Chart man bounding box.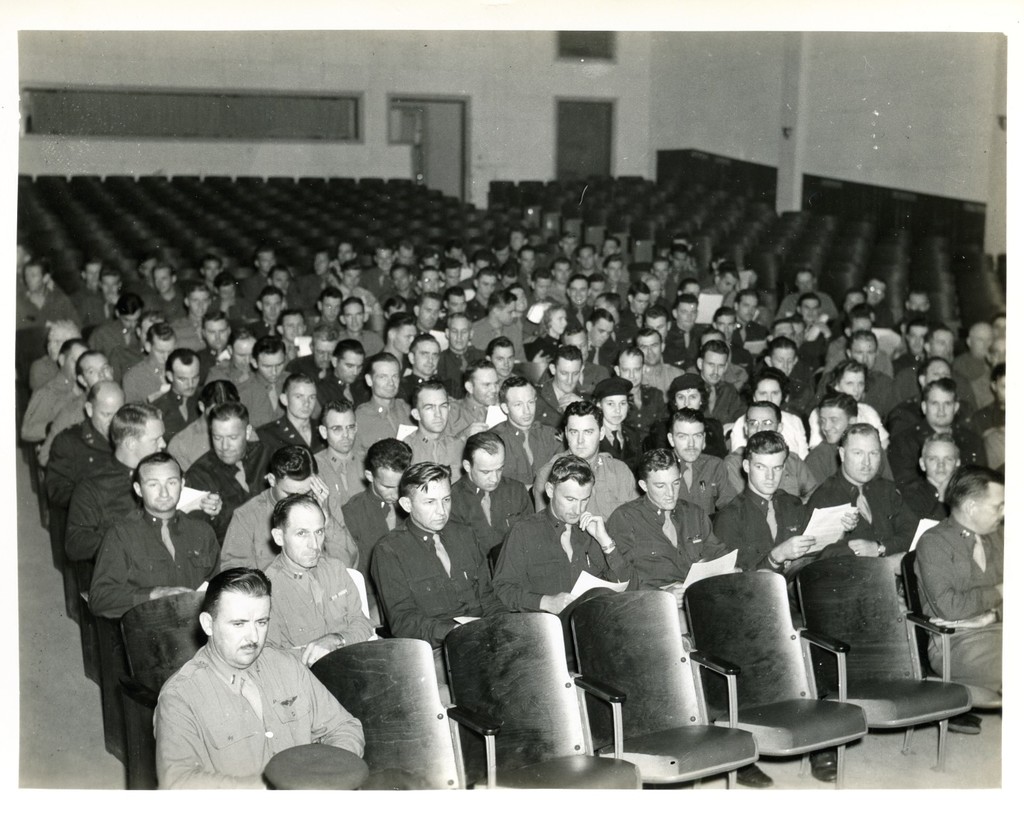
Charted: select_region(208, 255, 221, 283).
